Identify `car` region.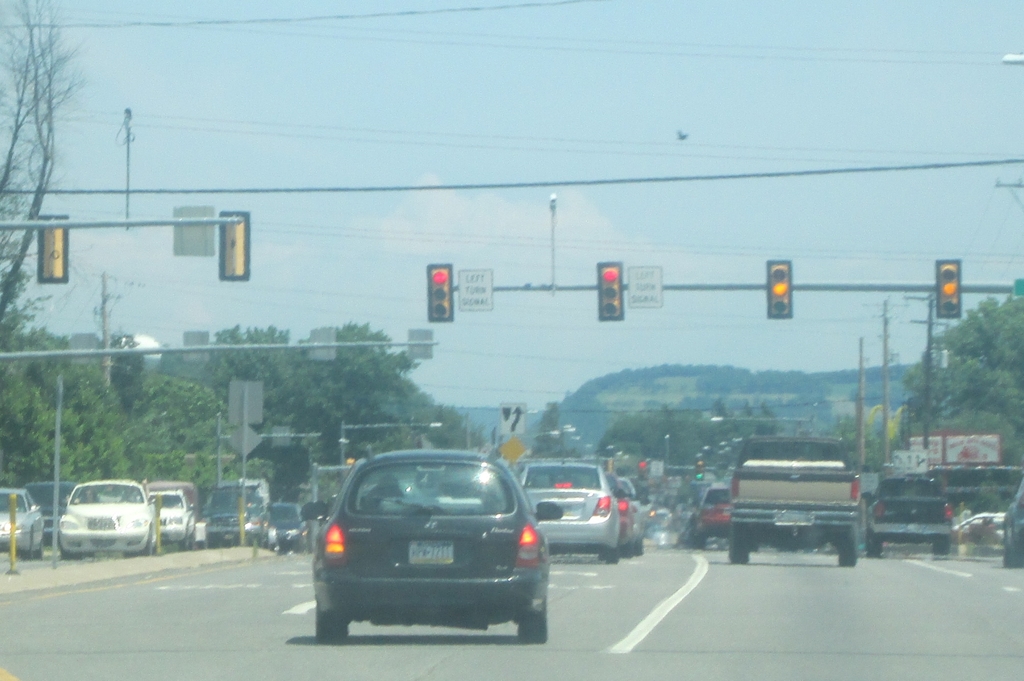
Region: pyautogui.locateOnScreen(510, 452, 626, 563).
